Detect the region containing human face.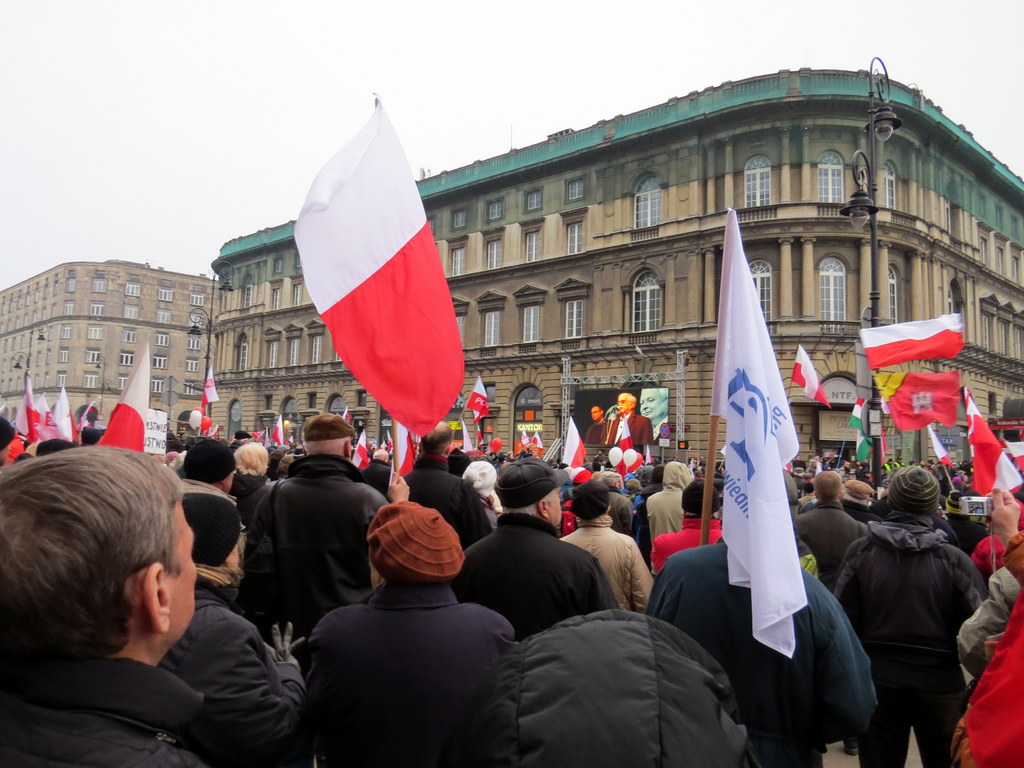
select_region(547, 483, 561, 520).
